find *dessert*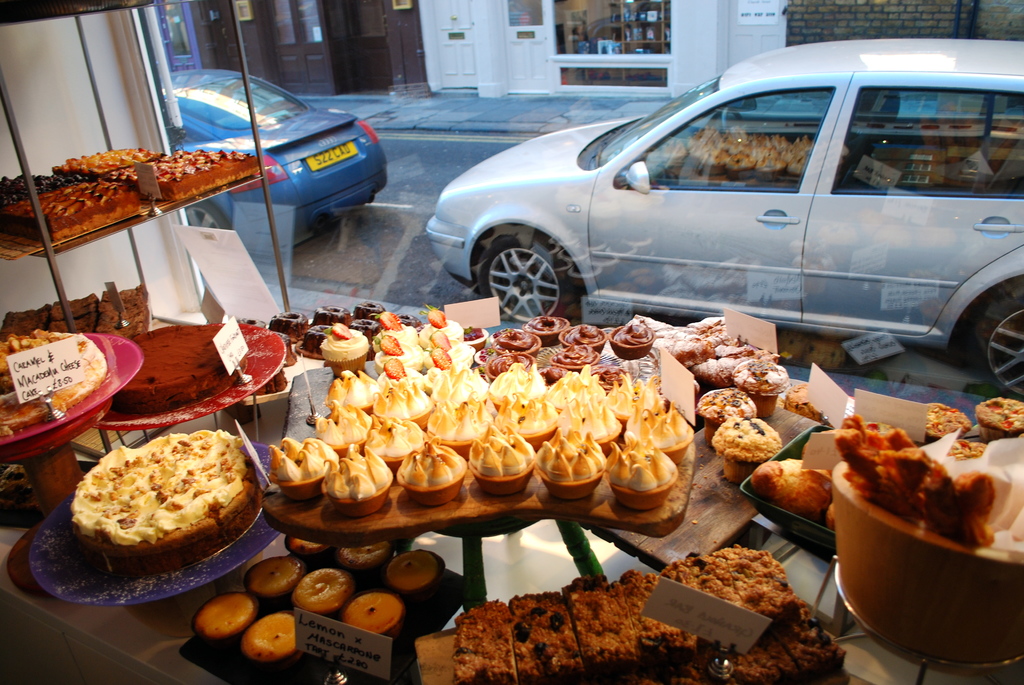
[550, 360, 604, 400]
